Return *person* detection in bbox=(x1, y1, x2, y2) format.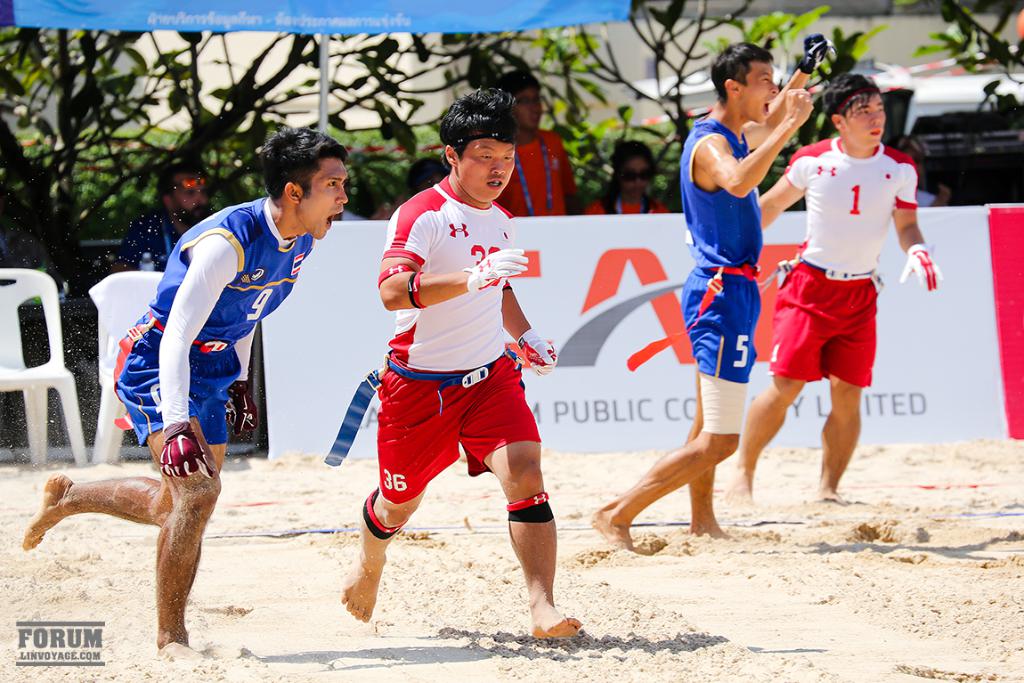
bbox=(592, 142, 676, 217).
